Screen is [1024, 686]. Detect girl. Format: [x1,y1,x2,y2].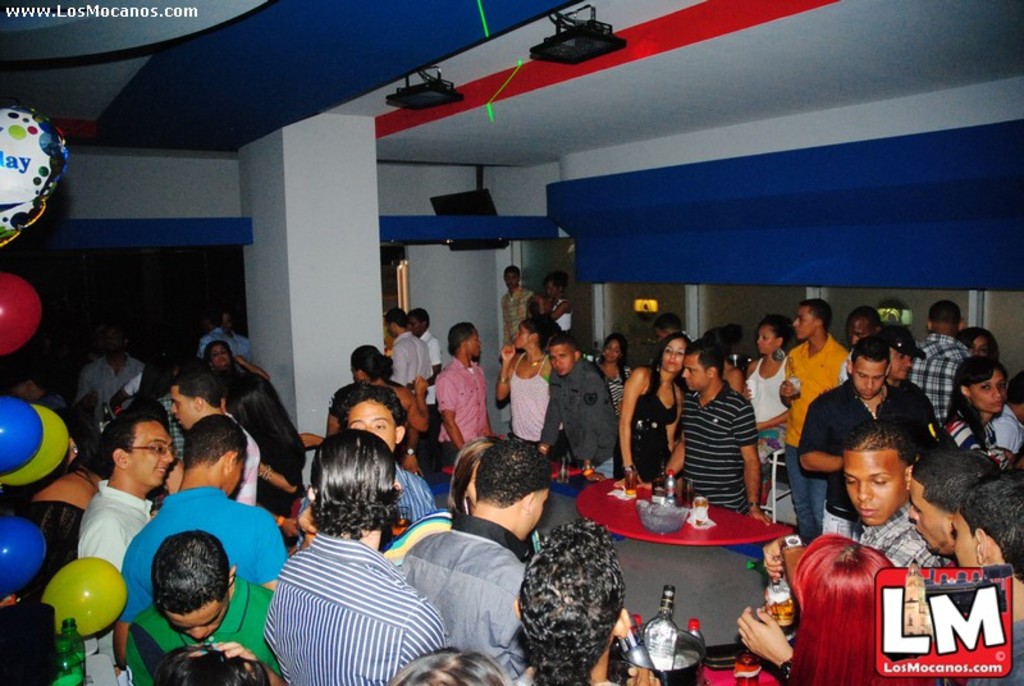
[737,306,788,480].
